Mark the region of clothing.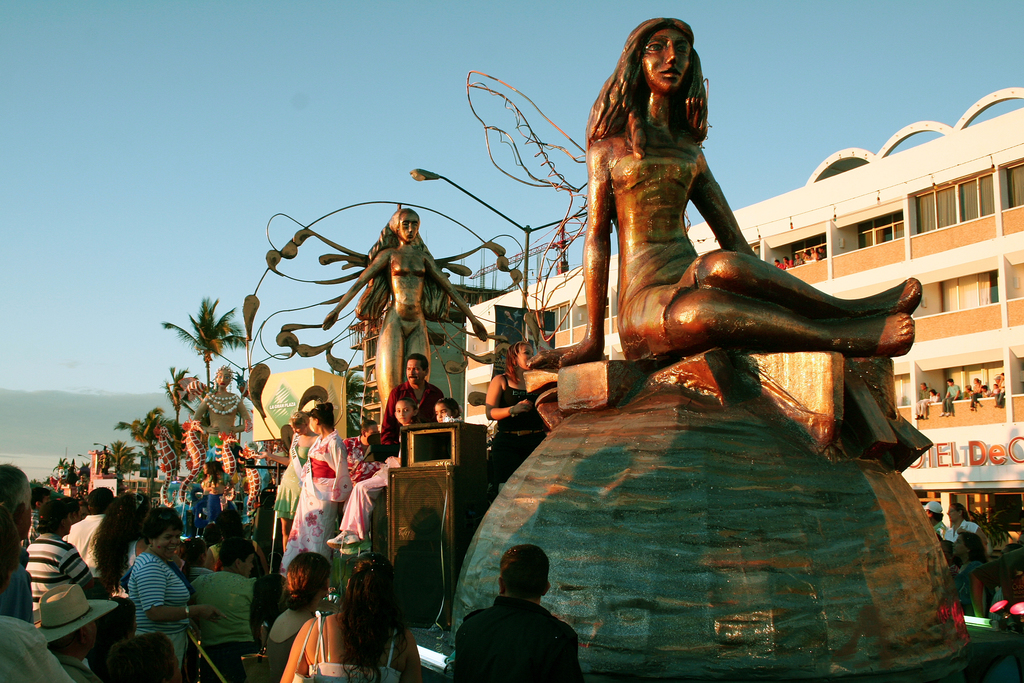
Region: 381,382,445,447.
